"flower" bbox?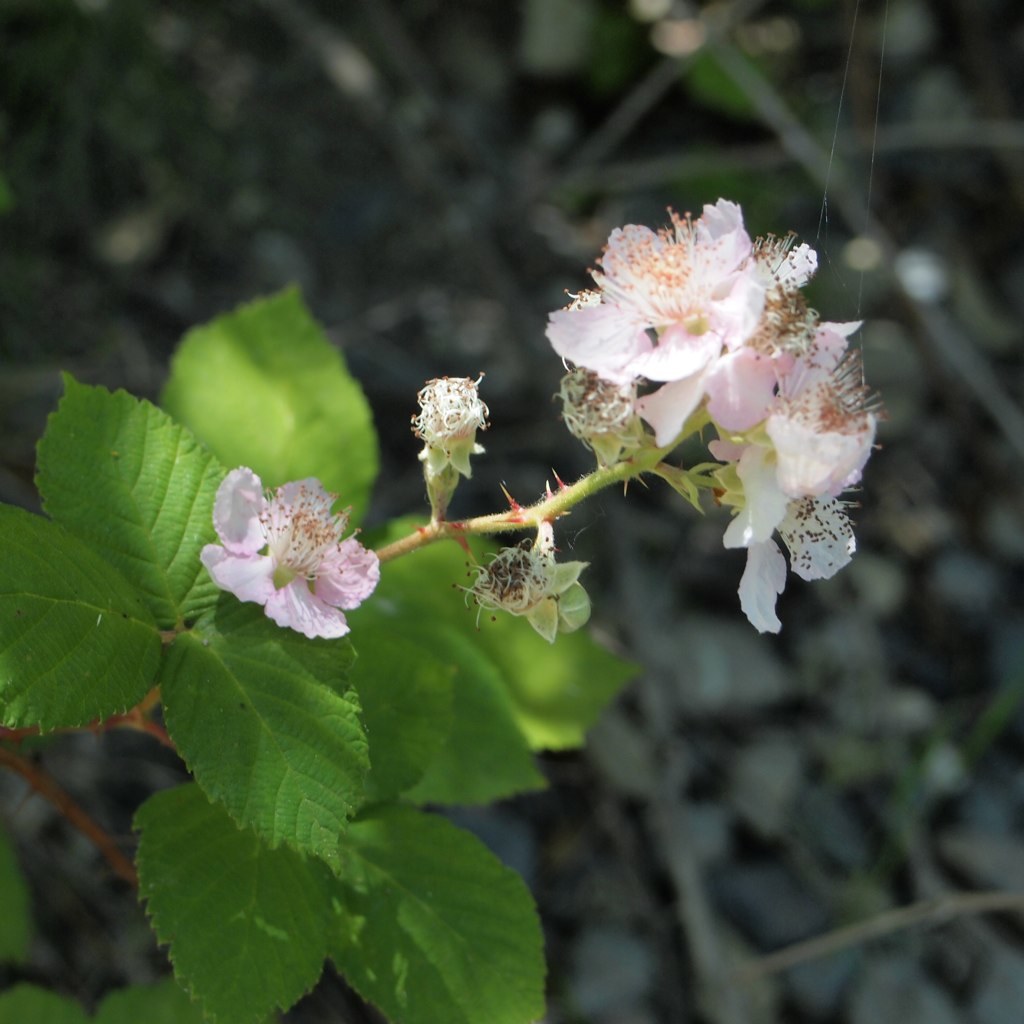
<bbox>206, 469, 390, 643</bbox>
